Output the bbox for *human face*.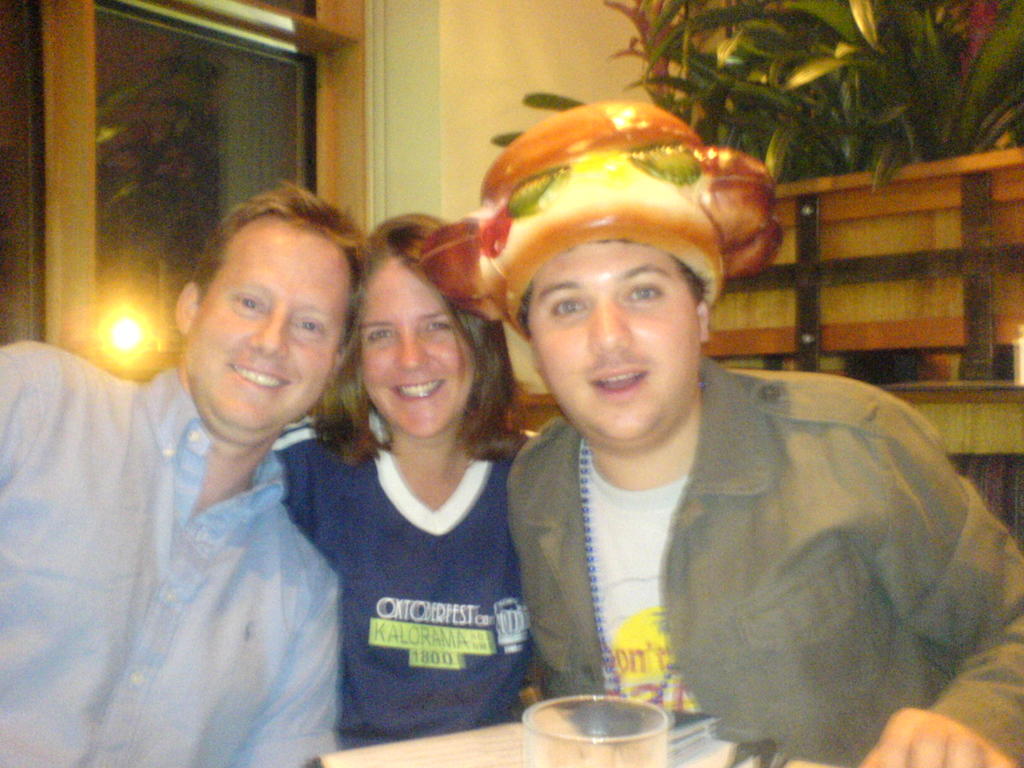
(x1=187, y1=220, x2=353, y2=447).
